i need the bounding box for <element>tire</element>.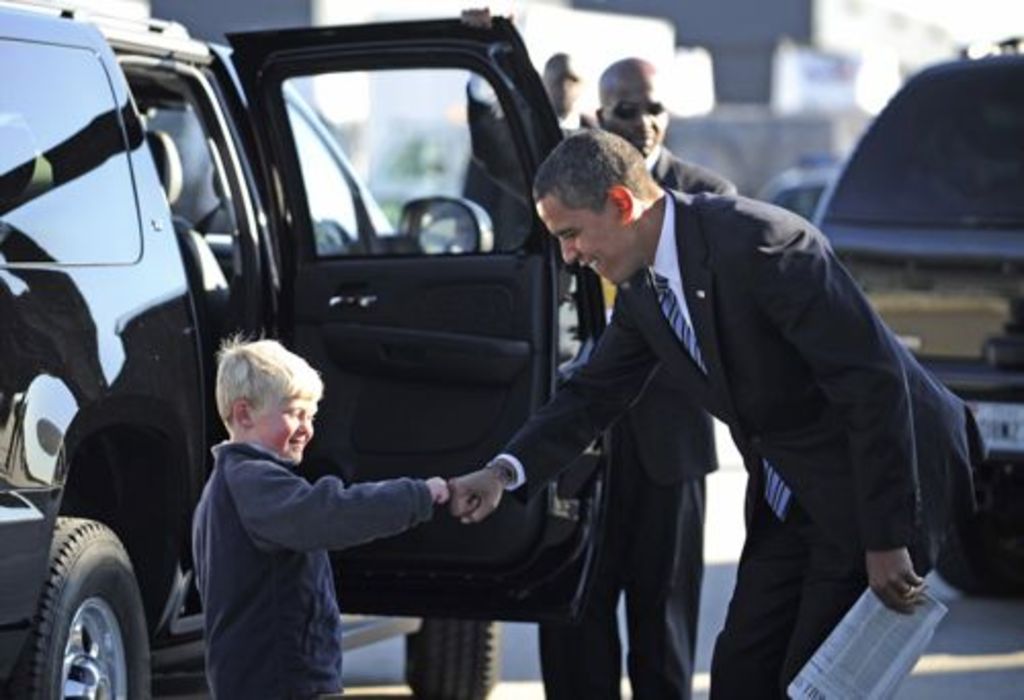
Here it is: rect(403, 616, 500, 698).
